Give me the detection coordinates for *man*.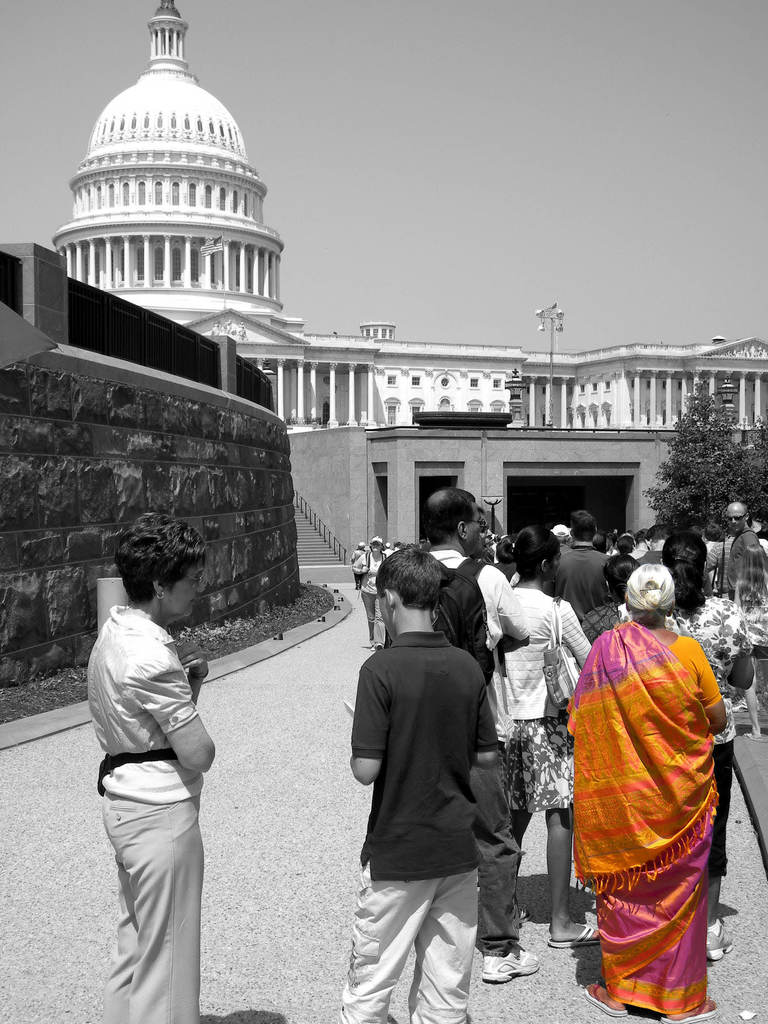
select_region(422, 492, 543, 981).
